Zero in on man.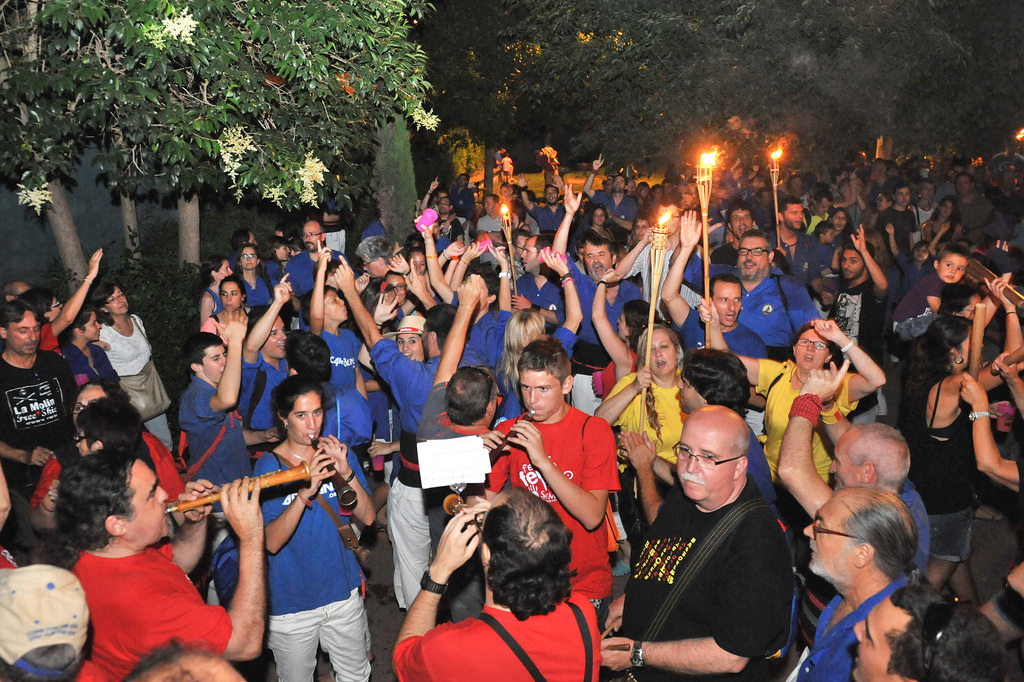
Zeroed in: (414, 221, 512, 369).
